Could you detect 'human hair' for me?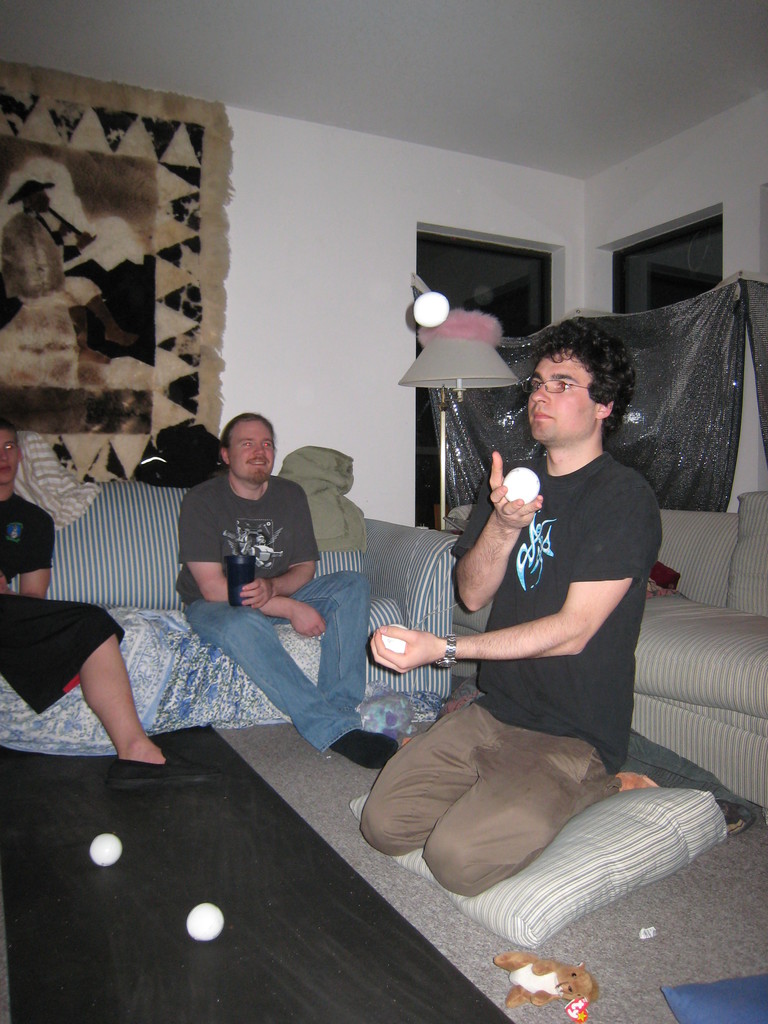
Detection result: (538,324,633,433).
